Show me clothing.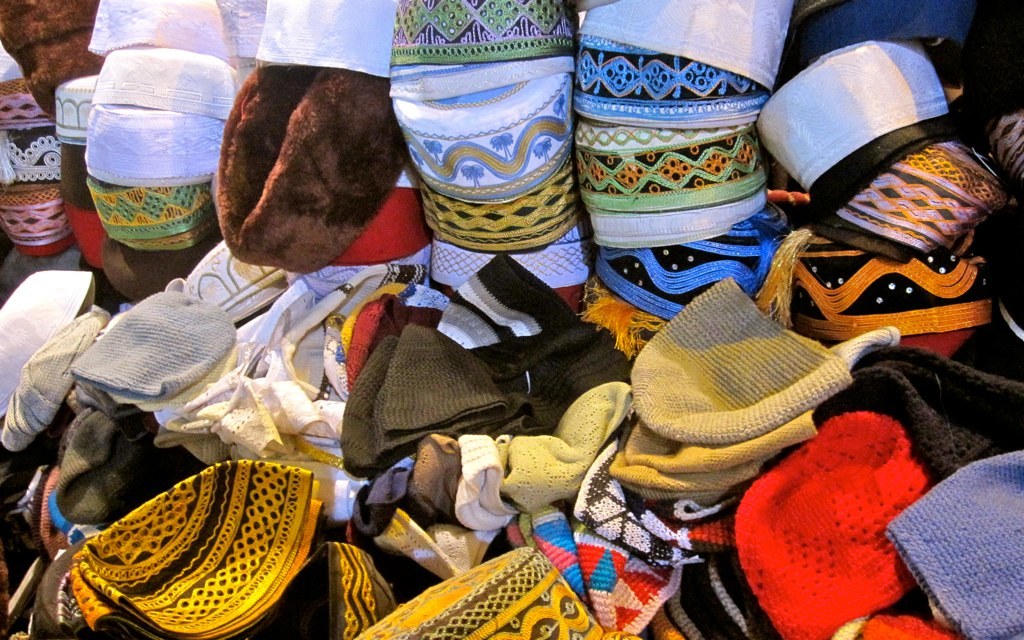
clothing is here: bbox=[902, 461, 1023, 639].
